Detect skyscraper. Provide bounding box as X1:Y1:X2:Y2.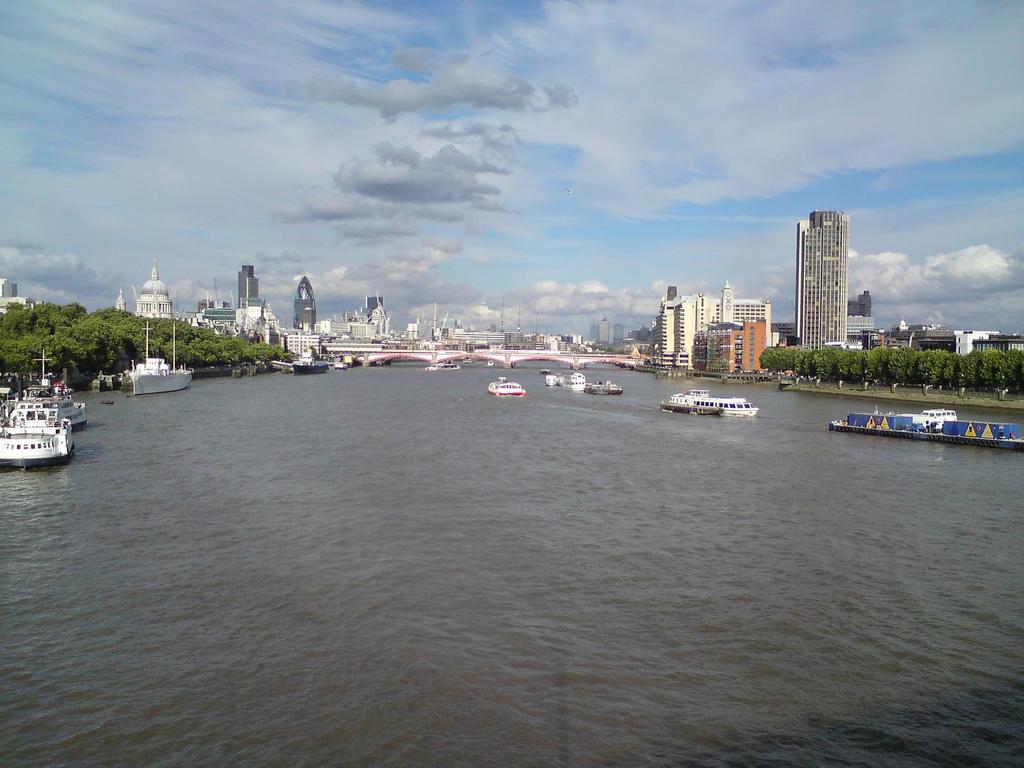
696:308:774:378.
